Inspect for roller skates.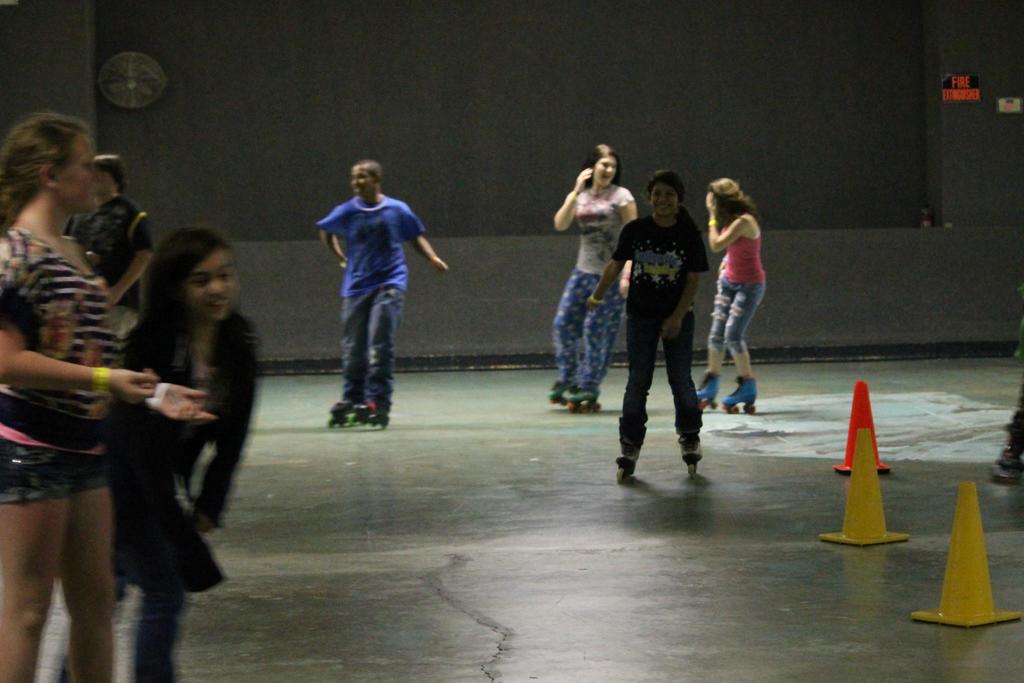
Inspection: bbox=(325, 399, 351, 427).
